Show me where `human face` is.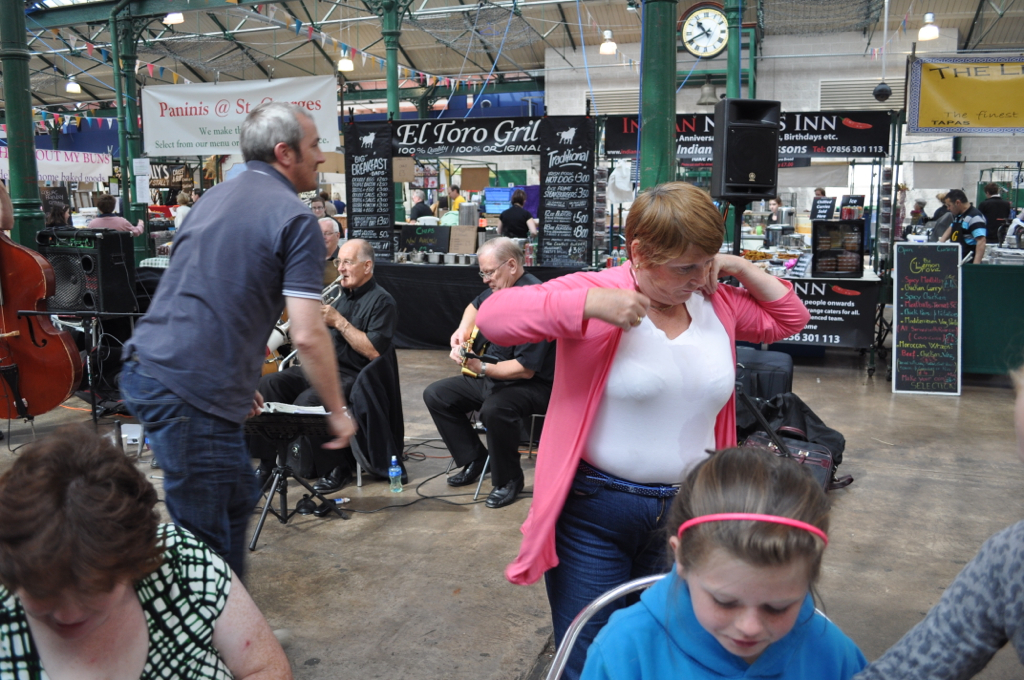
`human face` is at region(309, 200, 324, 216).
